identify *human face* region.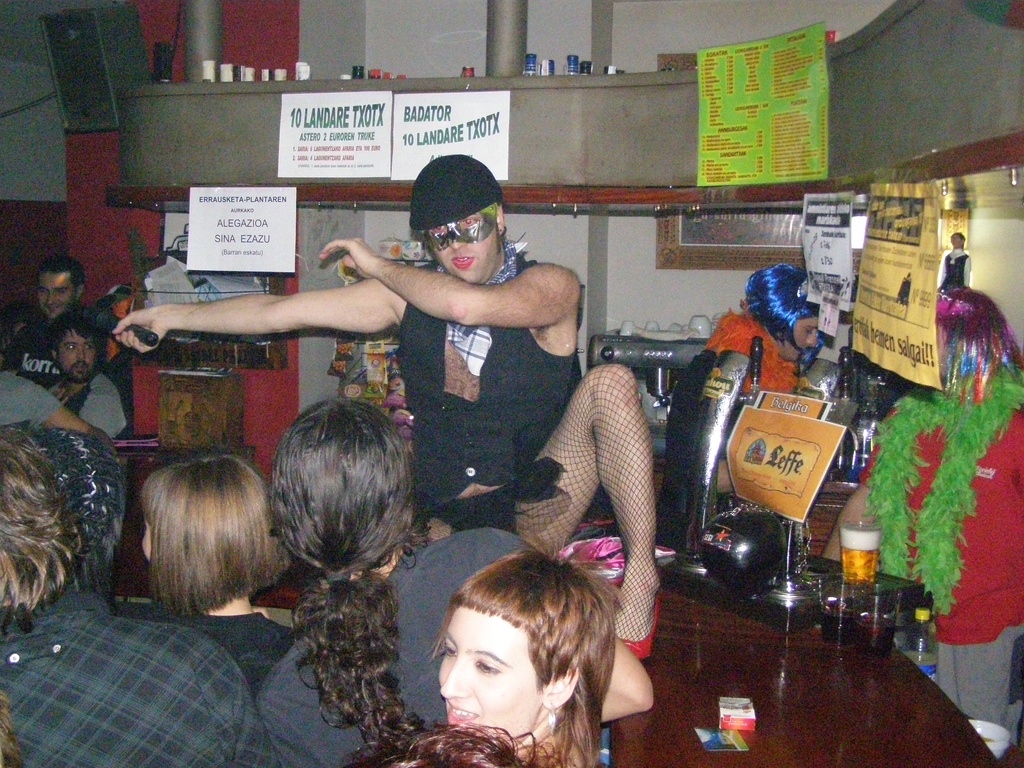
Region: BBox(417, 192, 508, 294).
